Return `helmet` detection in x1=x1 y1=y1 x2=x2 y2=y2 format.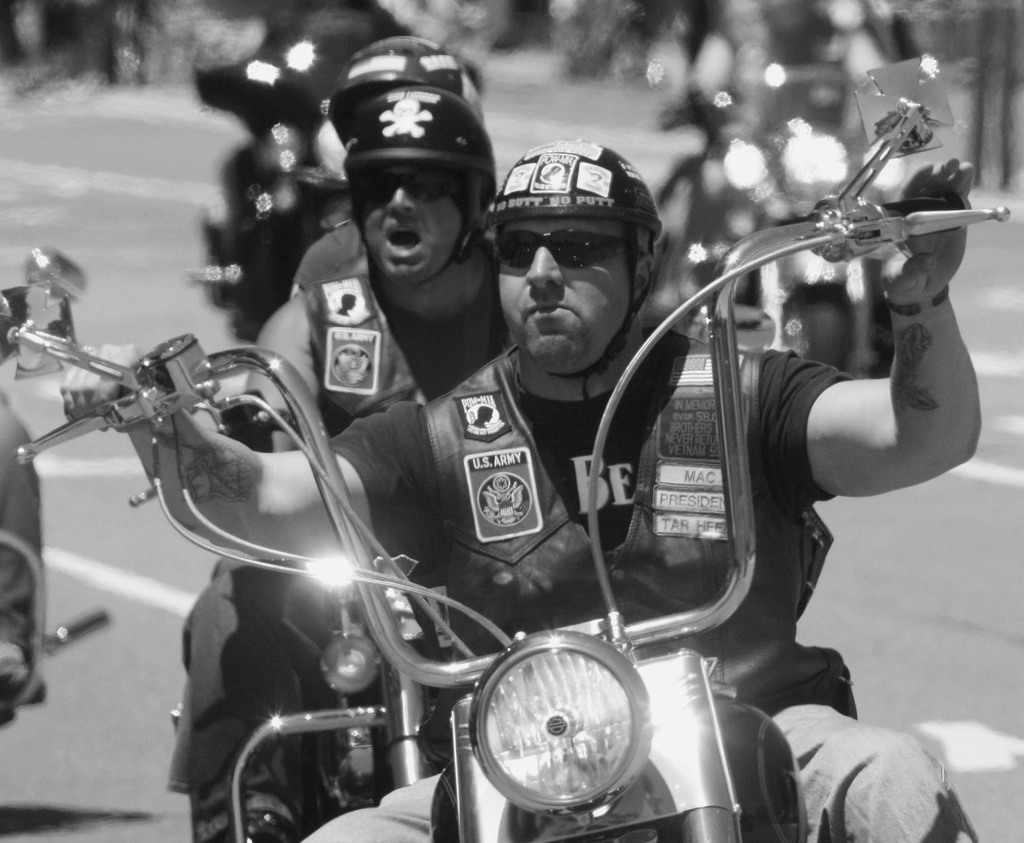
x1=337 y1=81 x2=503 y2=294.
